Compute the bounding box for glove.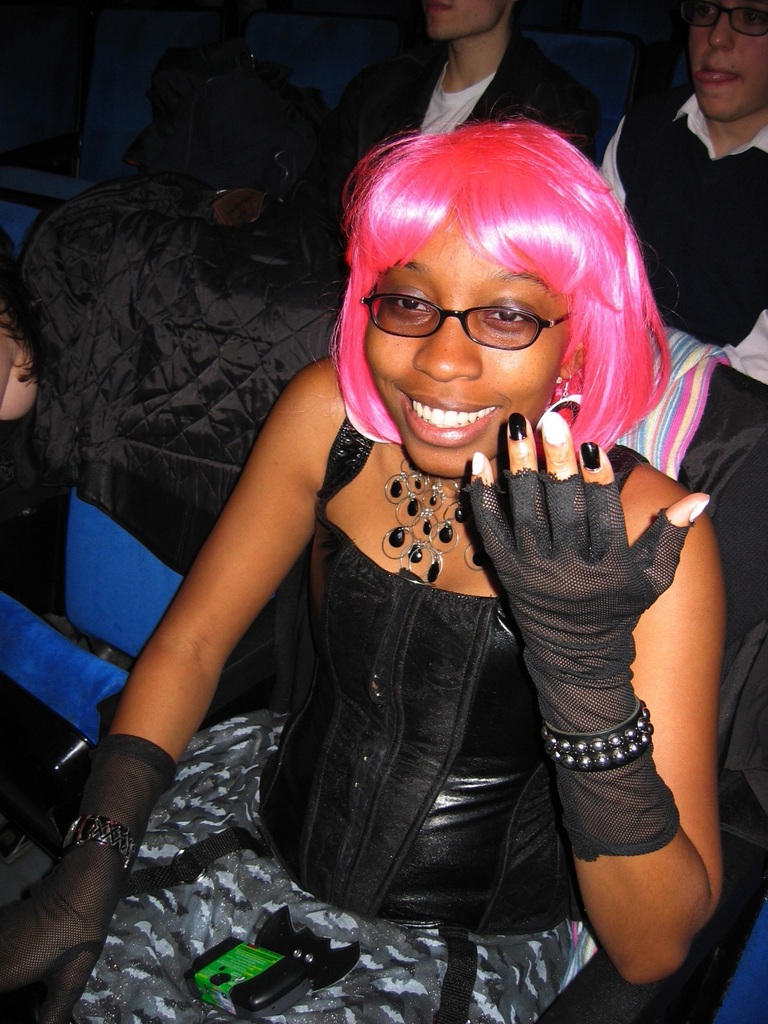
detection(466, 470, 692, 861).
